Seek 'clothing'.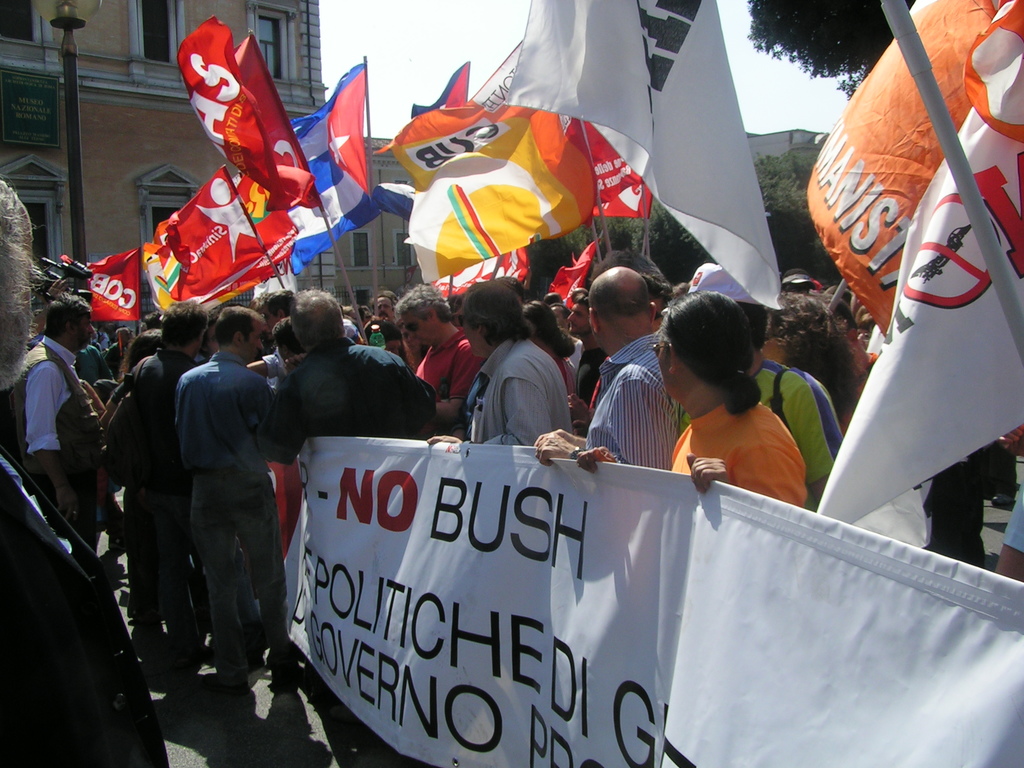
x1=465, y1=335, x2=568, y2=466.
